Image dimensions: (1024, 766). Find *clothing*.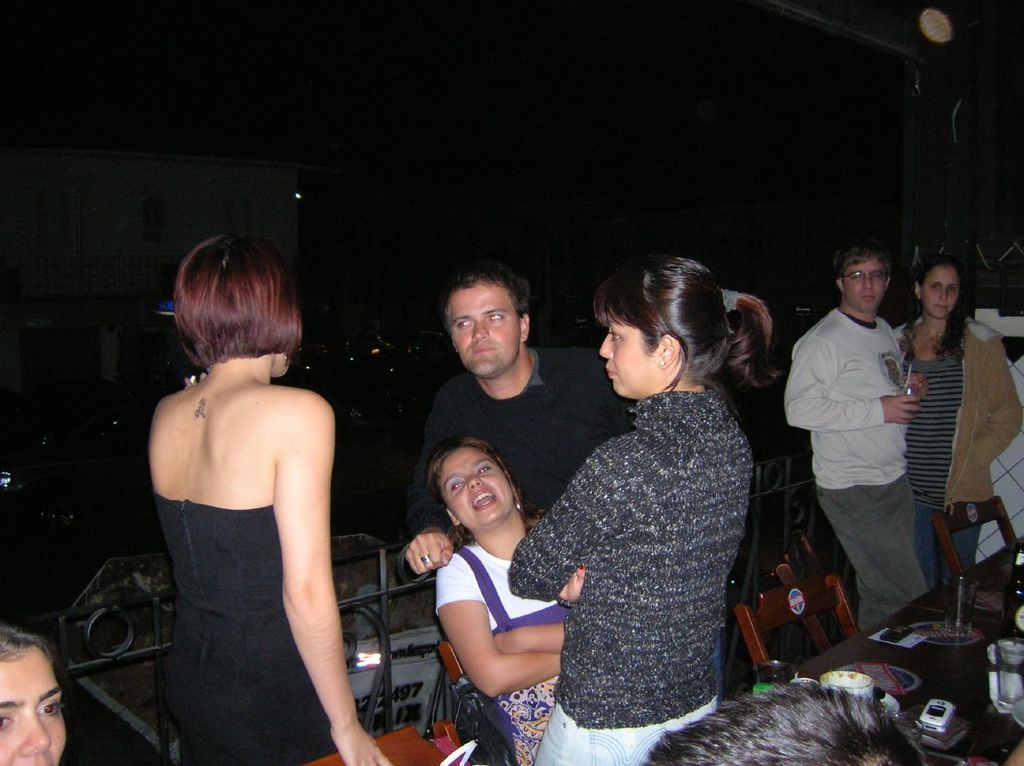
437, 547, 578, 748.
